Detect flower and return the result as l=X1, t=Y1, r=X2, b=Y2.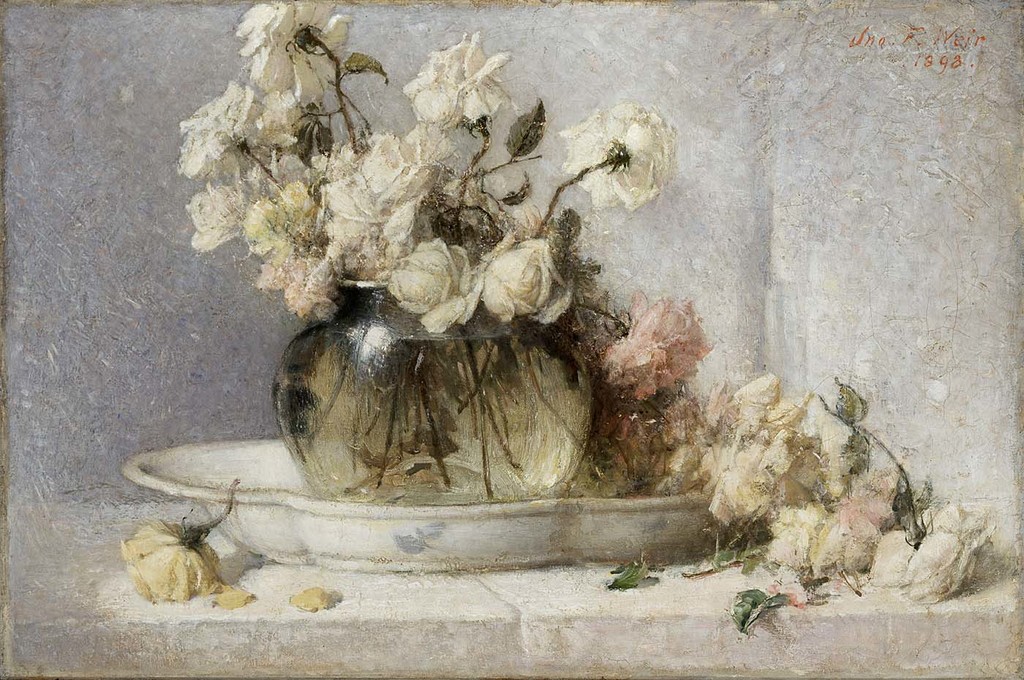
l=117, t=516, r=231, b=605.
